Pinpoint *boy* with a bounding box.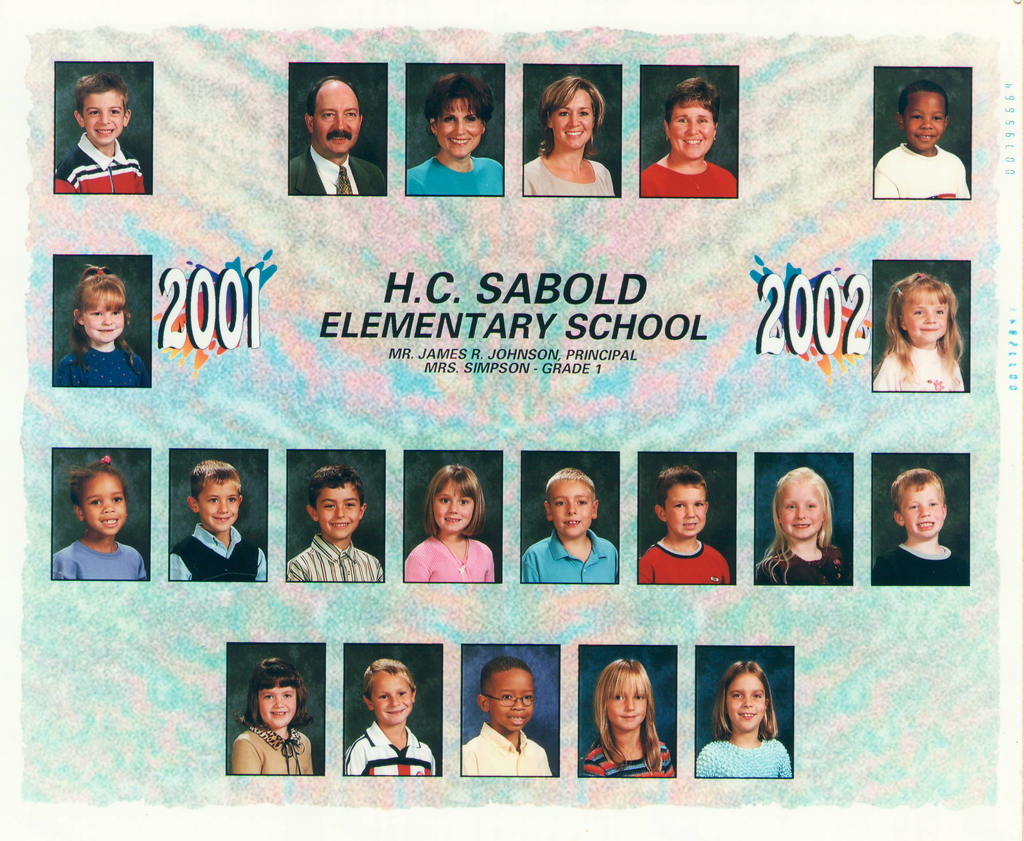
Rect(173, 459, 270, 583).
